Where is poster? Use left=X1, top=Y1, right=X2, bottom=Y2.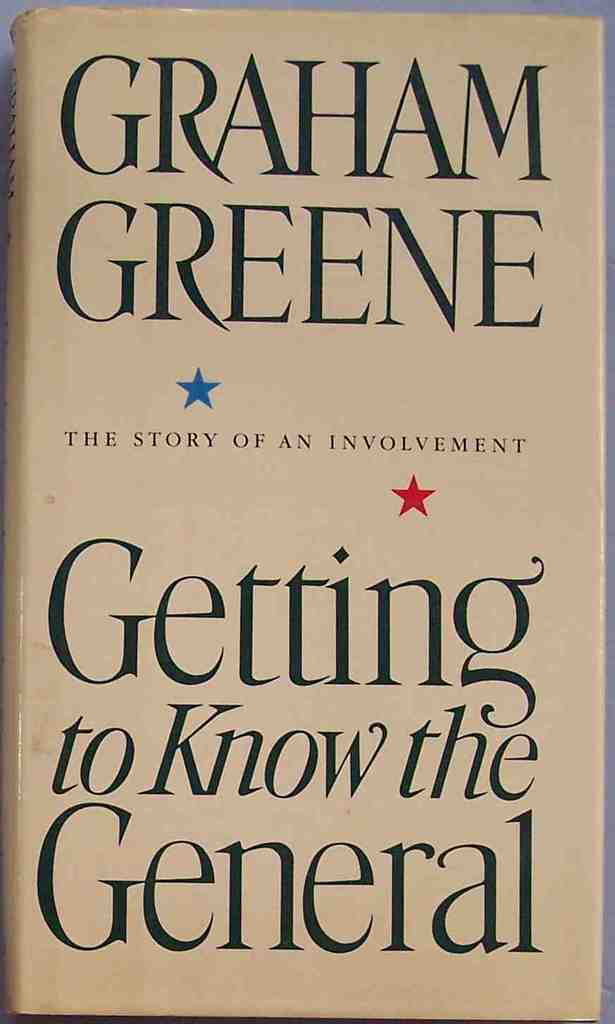
left=0, top=1, right=607, bottom=1010.
